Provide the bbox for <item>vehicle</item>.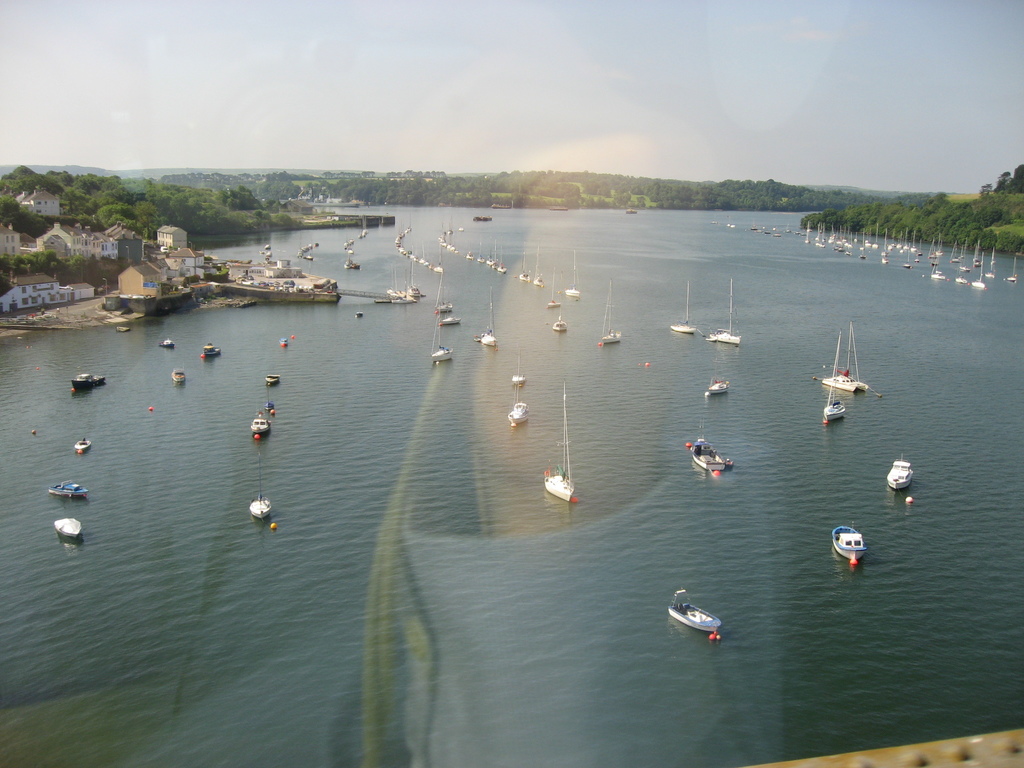
Rect(826, 328, 866, 396).
